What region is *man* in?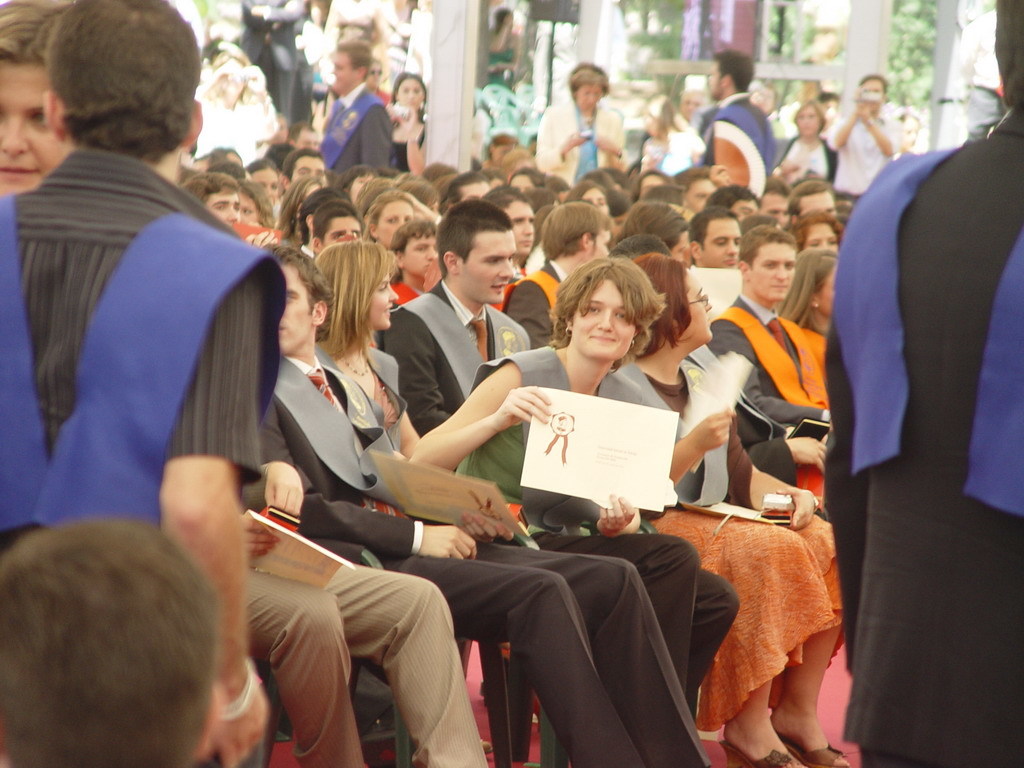
l=0, t=517, r=223, b=767.
